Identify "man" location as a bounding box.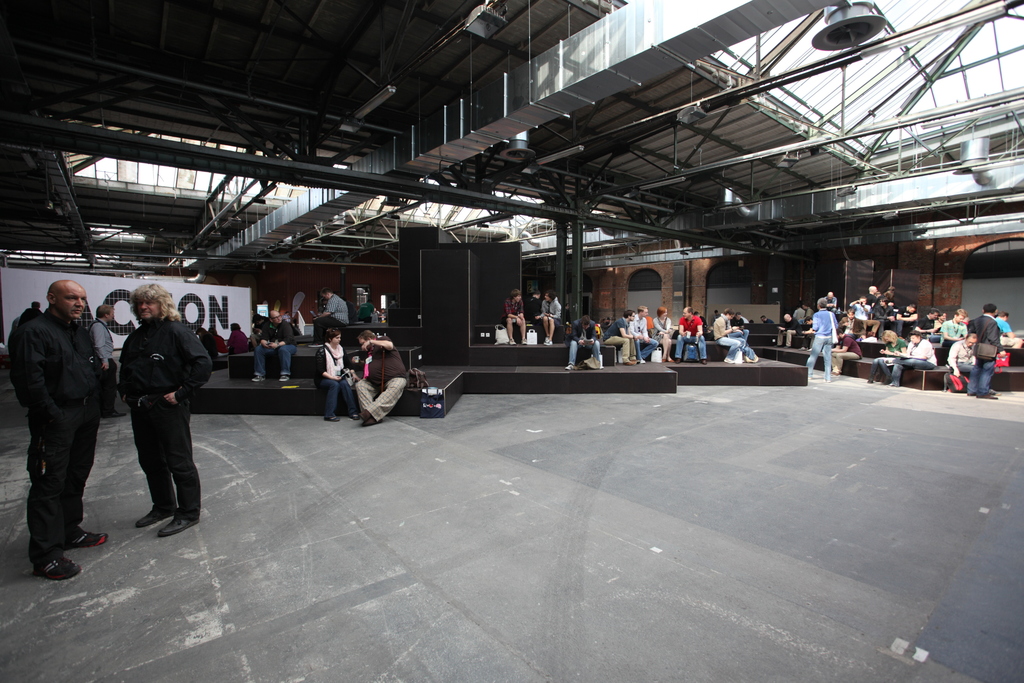
x1=605, y1=306, x2=638, y2=365.
